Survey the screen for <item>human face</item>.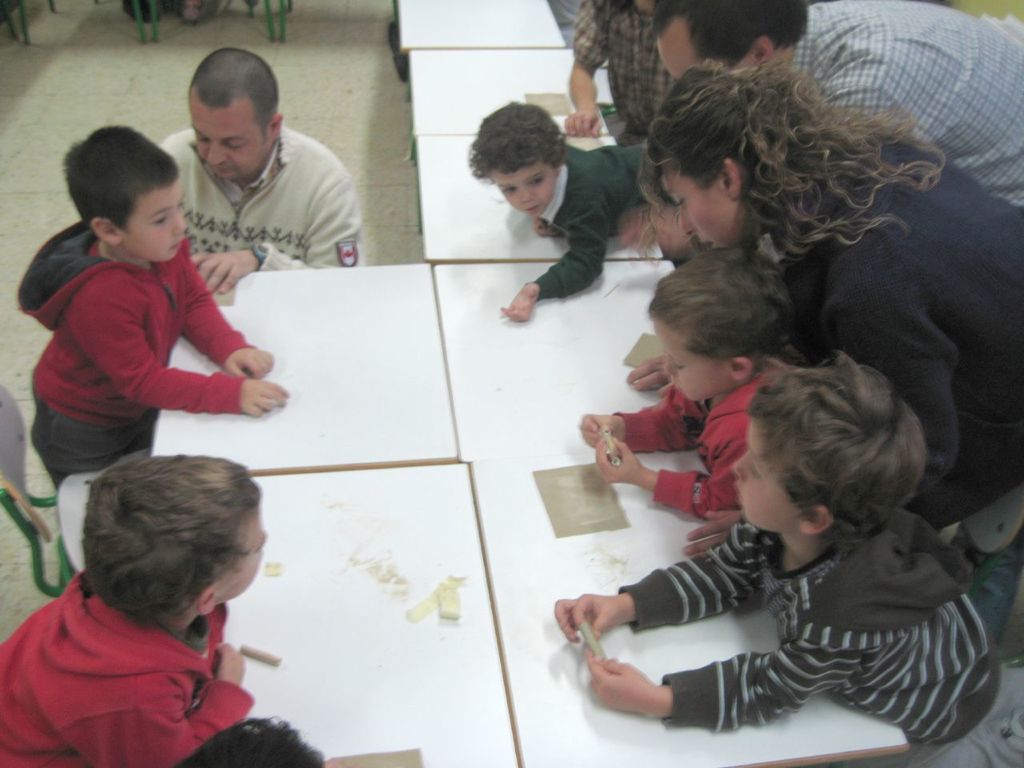
Survey found: <region>651, 322, 730, 398</region>.
